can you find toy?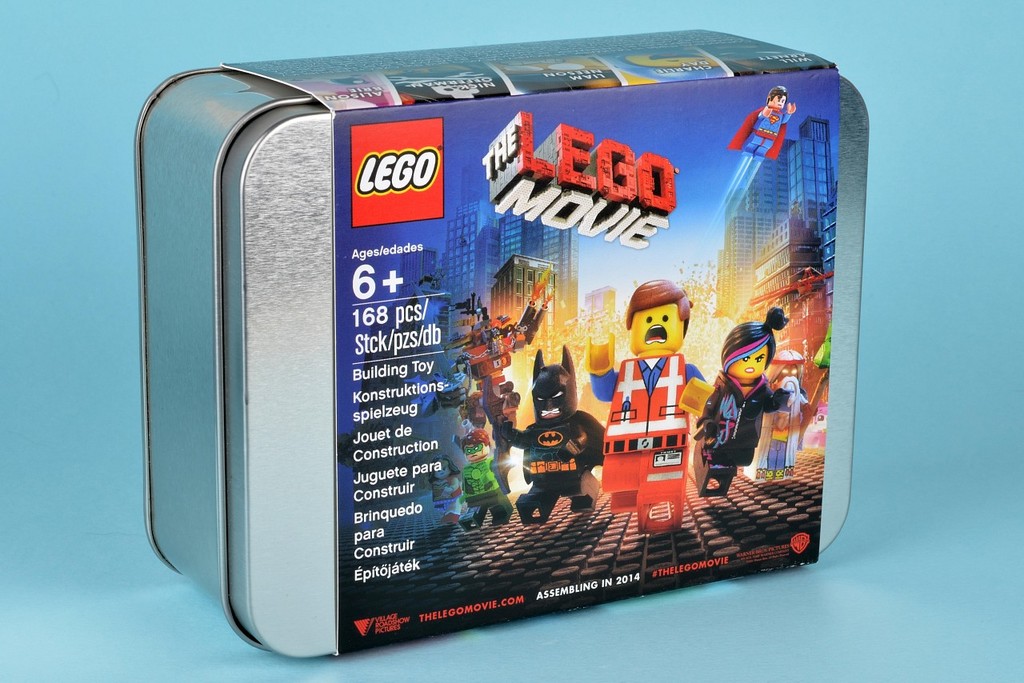
Yes, bounding box: rect(497, 342, 606, 522).
